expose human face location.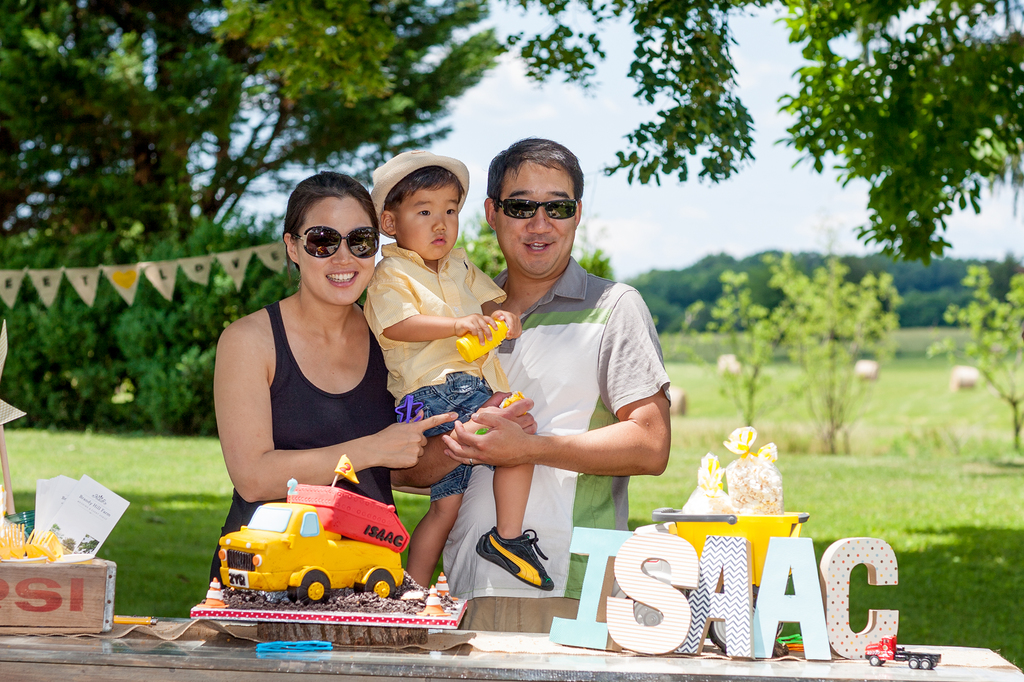
Exposed at Rect(497, 160, 581, 286).
